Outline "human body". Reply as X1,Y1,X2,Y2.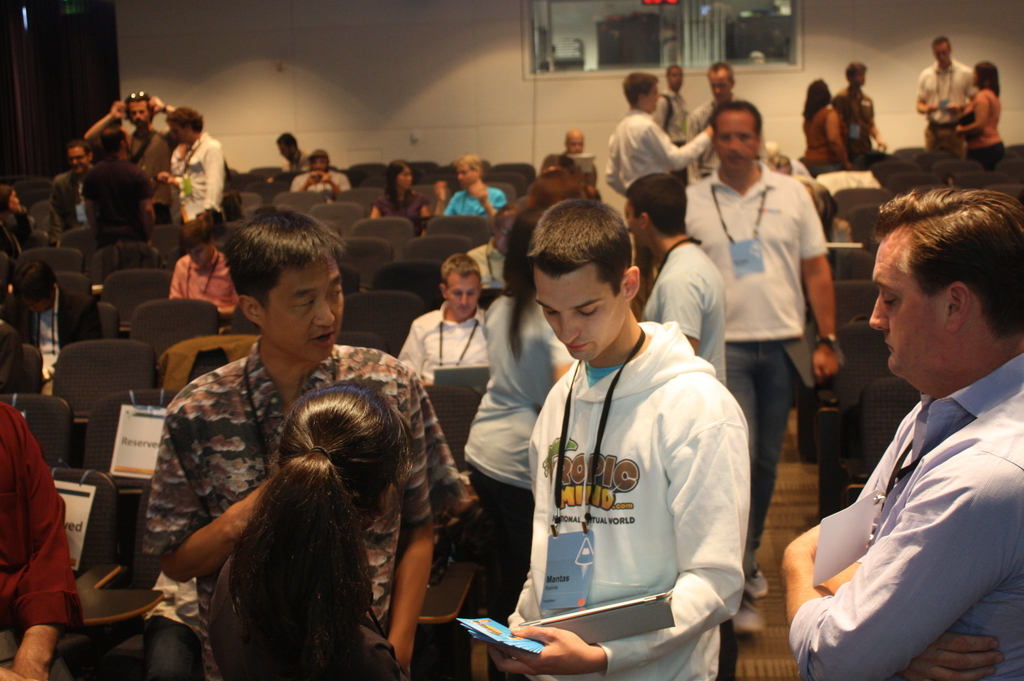
362,160,429,235.
